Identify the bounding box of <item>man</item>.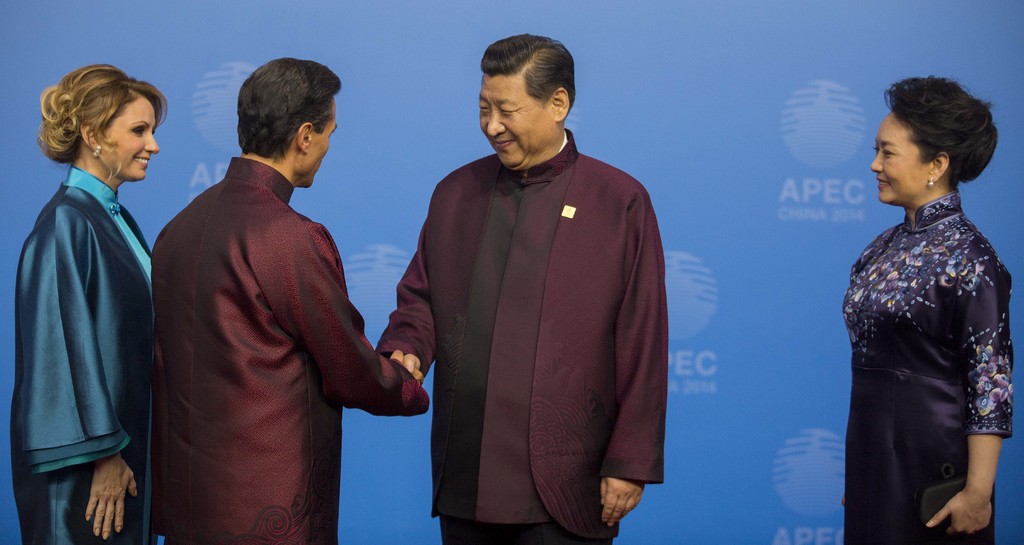
(373,29,668,544).
